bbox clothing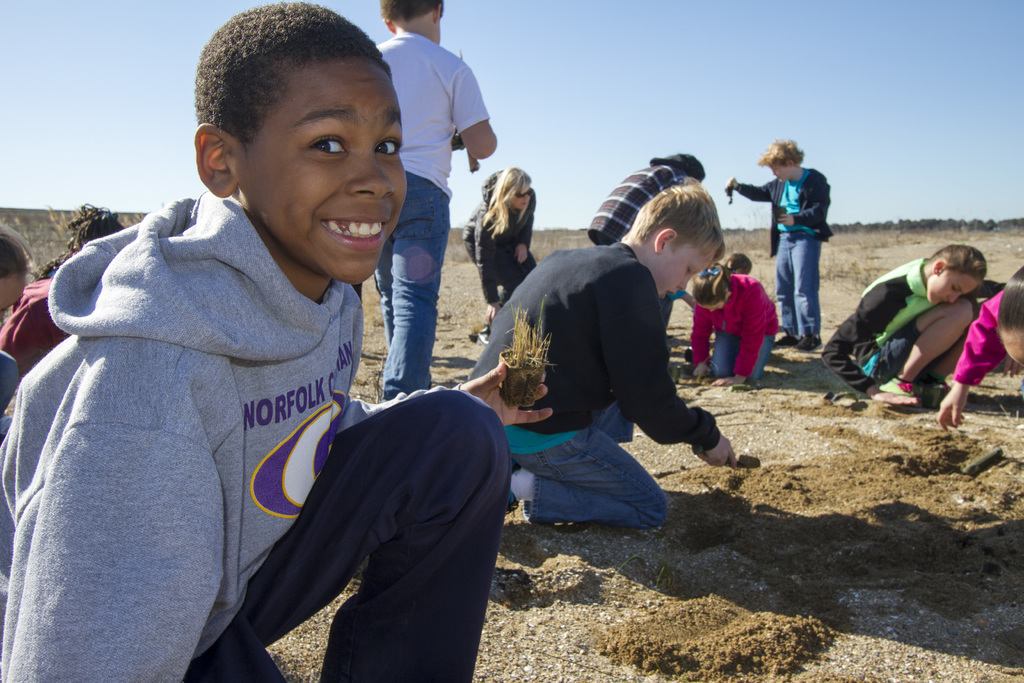
l=12, t=148, r=429, b=671
